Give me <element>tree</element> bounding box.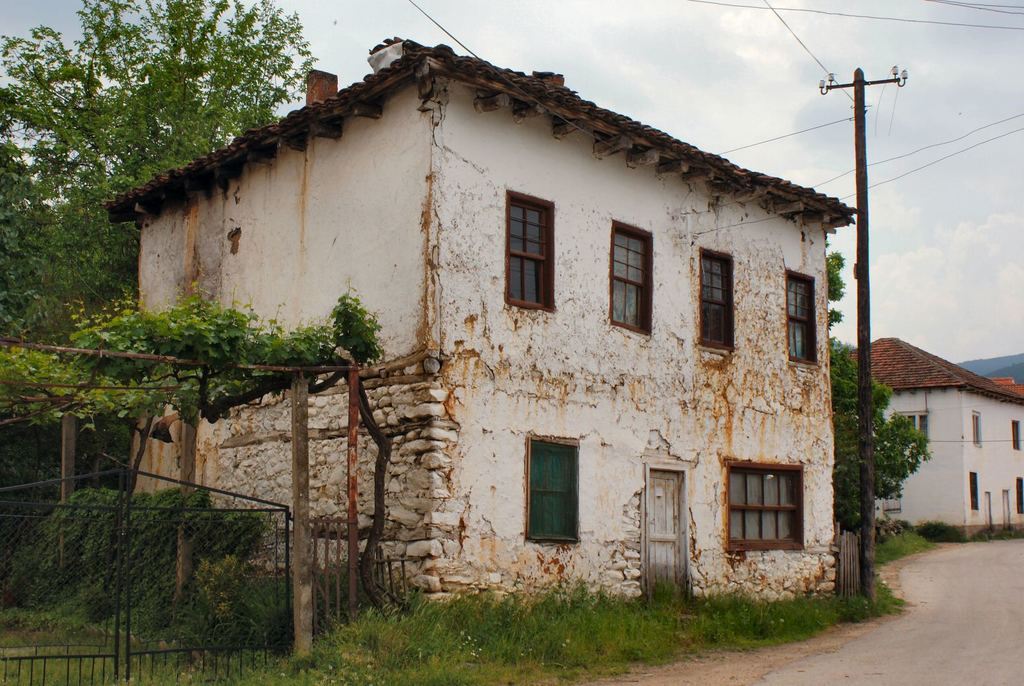
bbox=(0, 0, 315, 363).
